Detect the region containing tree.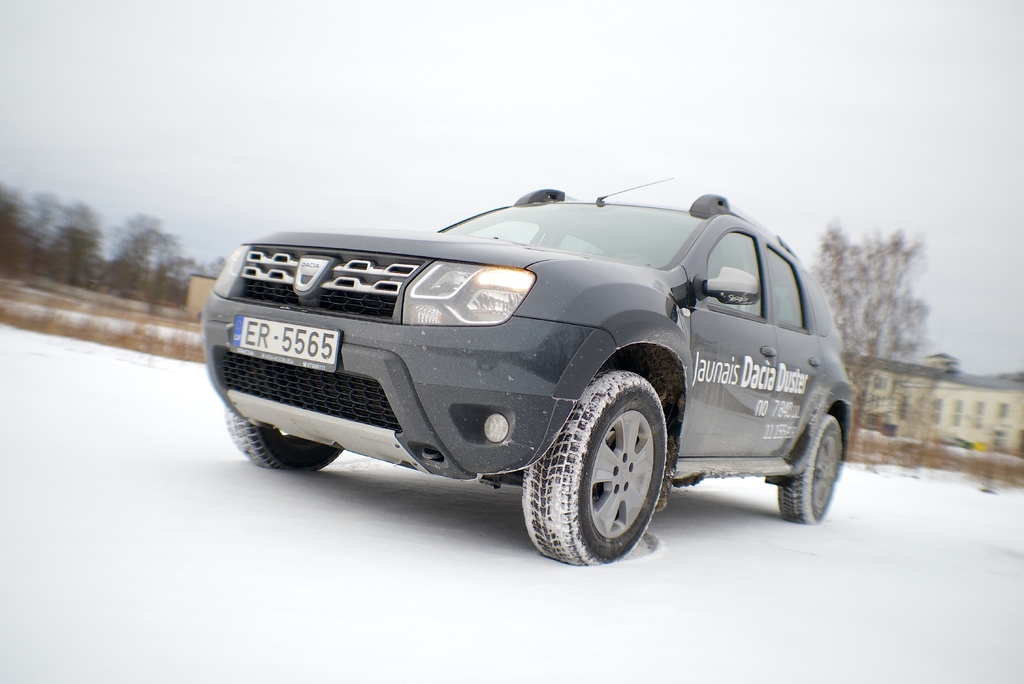
box(37, 182, 115, 313).
